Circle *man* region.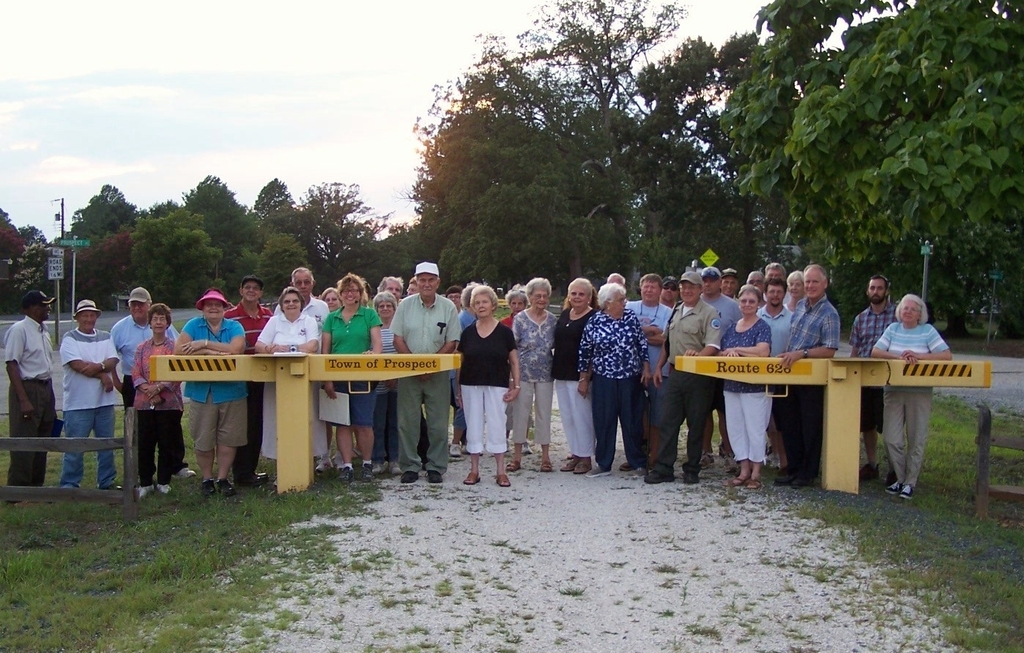
Region: crop(734, 272, 780, 470).
